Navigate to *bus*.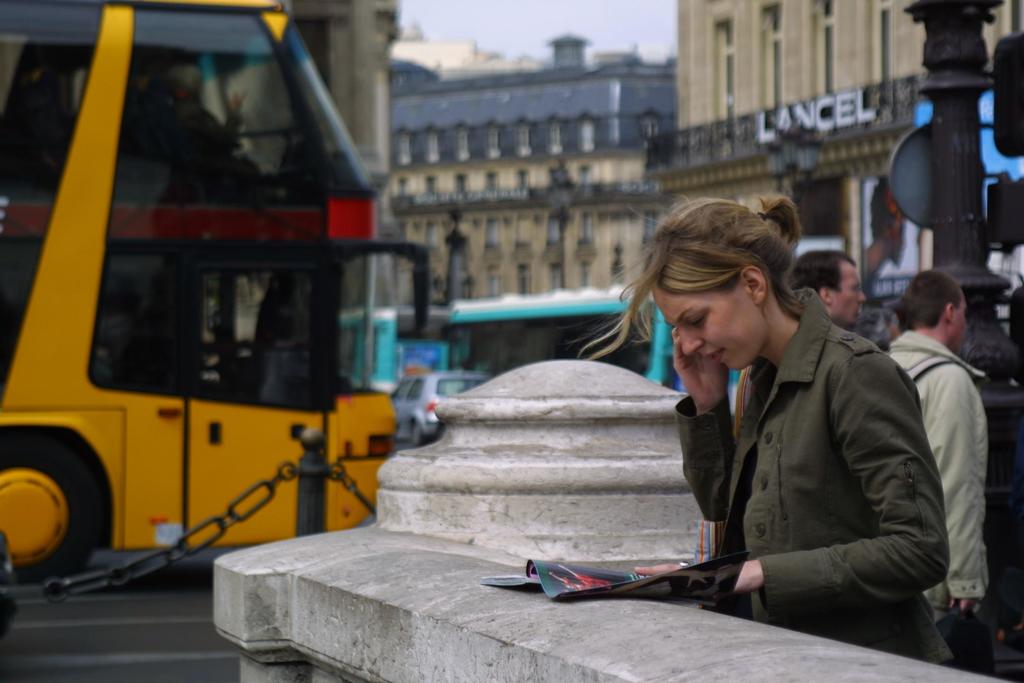
Navigation target: (left=337, top=309, right=446, bottom=396).
